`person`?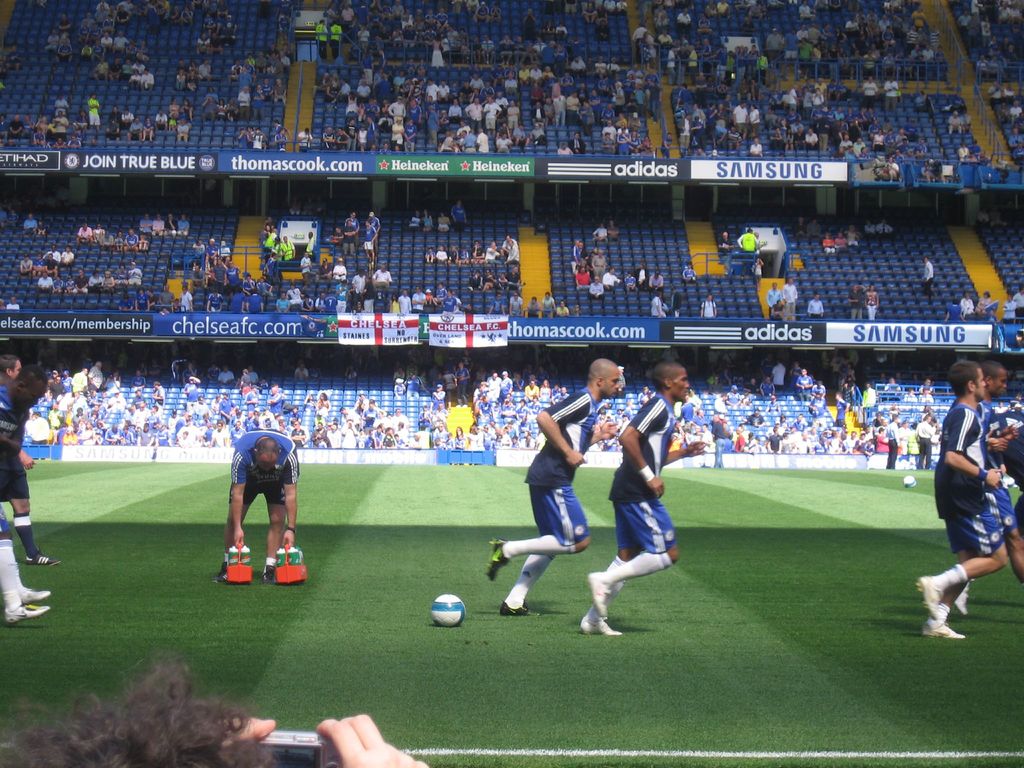
locate(390, 284, 462, 311)
